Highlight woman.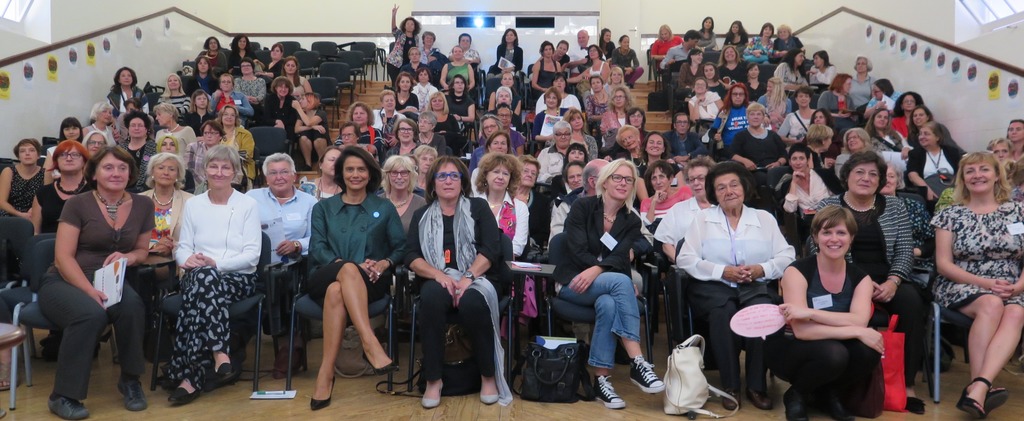
Highlighted region: detection(485, 129, 511, 156).
